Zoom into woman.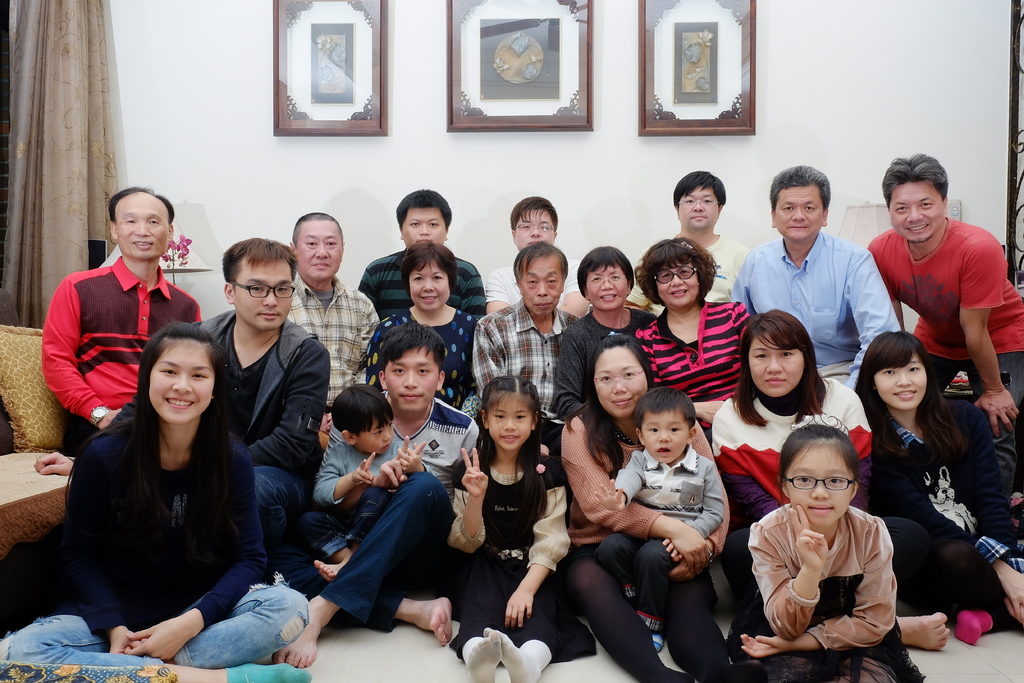
Zoom target: [left=365, top=237, right=481, bottom=409].
